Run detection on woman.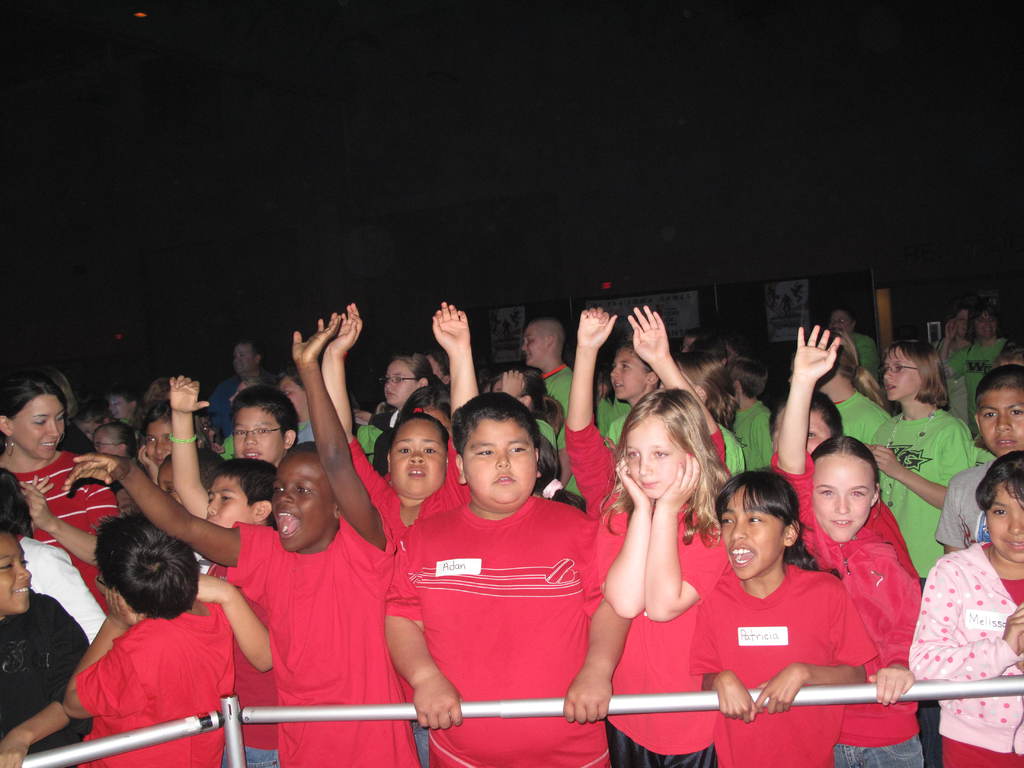
Result: (923, 300, 976, 442).
